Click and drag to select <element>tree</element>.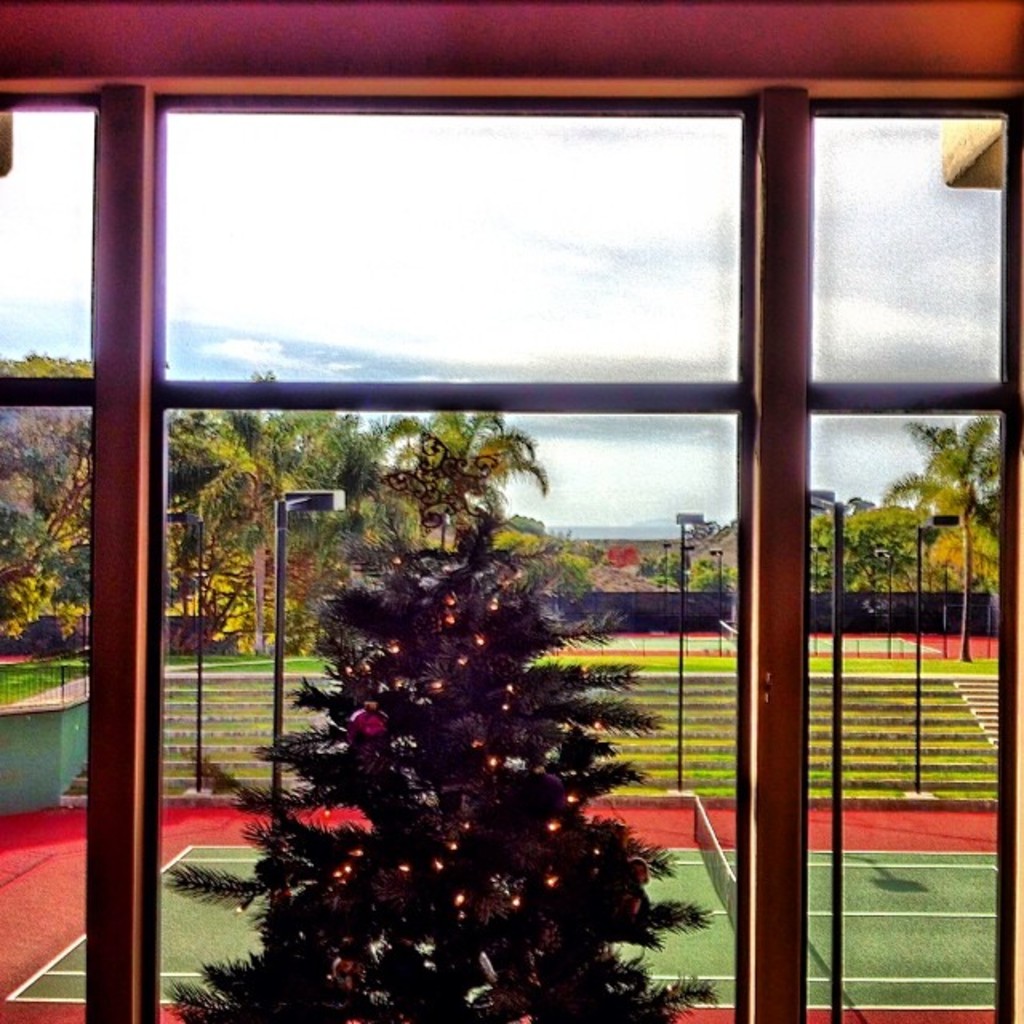
Selection: {"x1": 219, "y1": 446, "x2": 666, "y2": 1002}.
